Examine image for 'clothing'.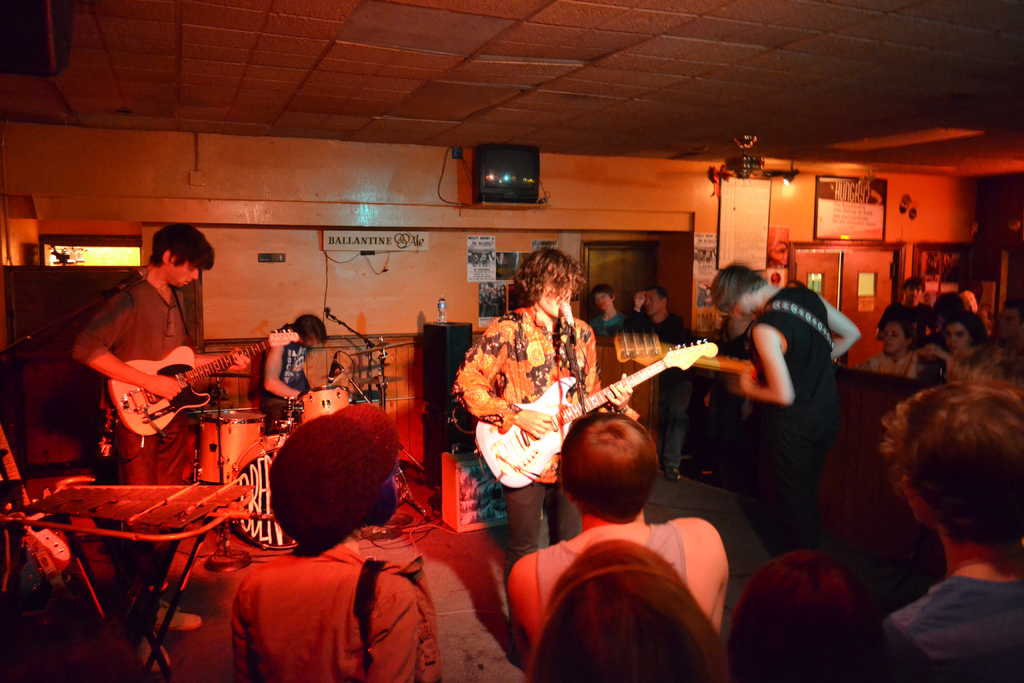
Examination result: bbox=(447, 302, 618, 641).
